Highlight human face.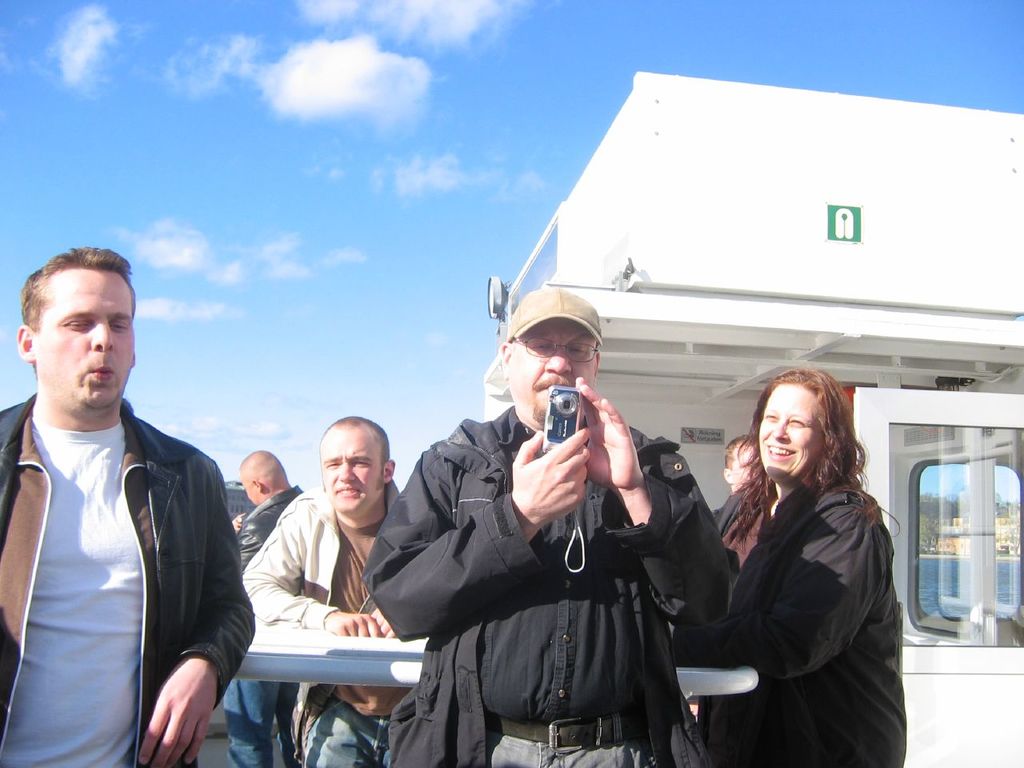
Highlighted region: (37, 266, 137, 412).
